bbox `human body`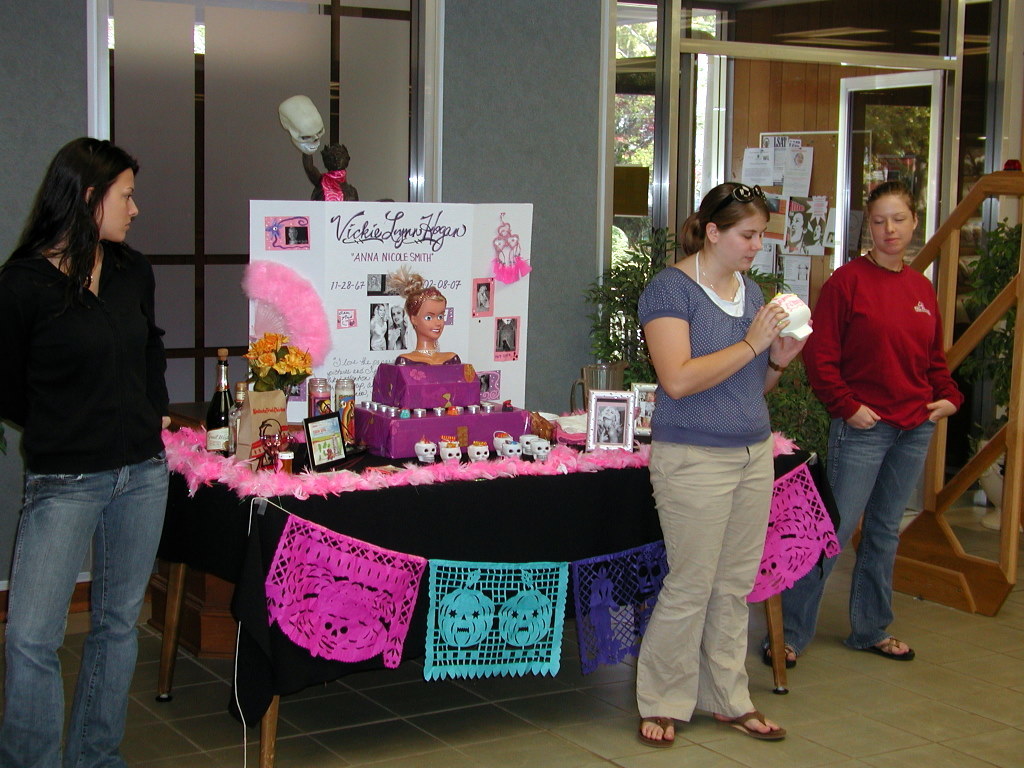
bbox=[761, 176, 967, 673]
